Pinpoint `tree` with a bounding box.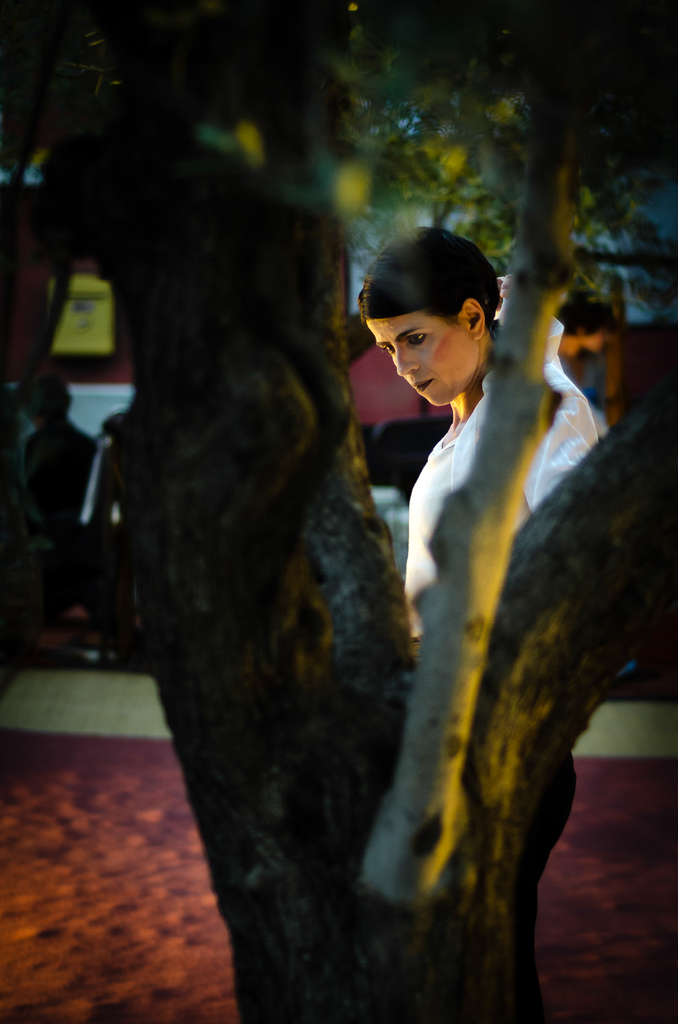
<region>0, 0, 677, 1023</region>.
